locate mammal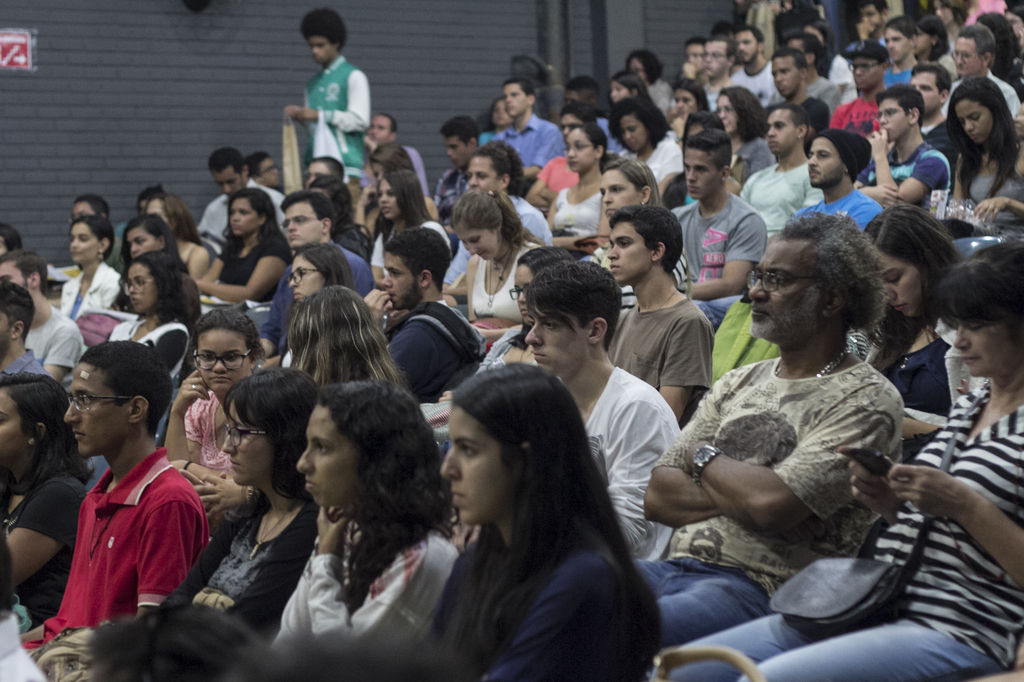
3 369 95 617
